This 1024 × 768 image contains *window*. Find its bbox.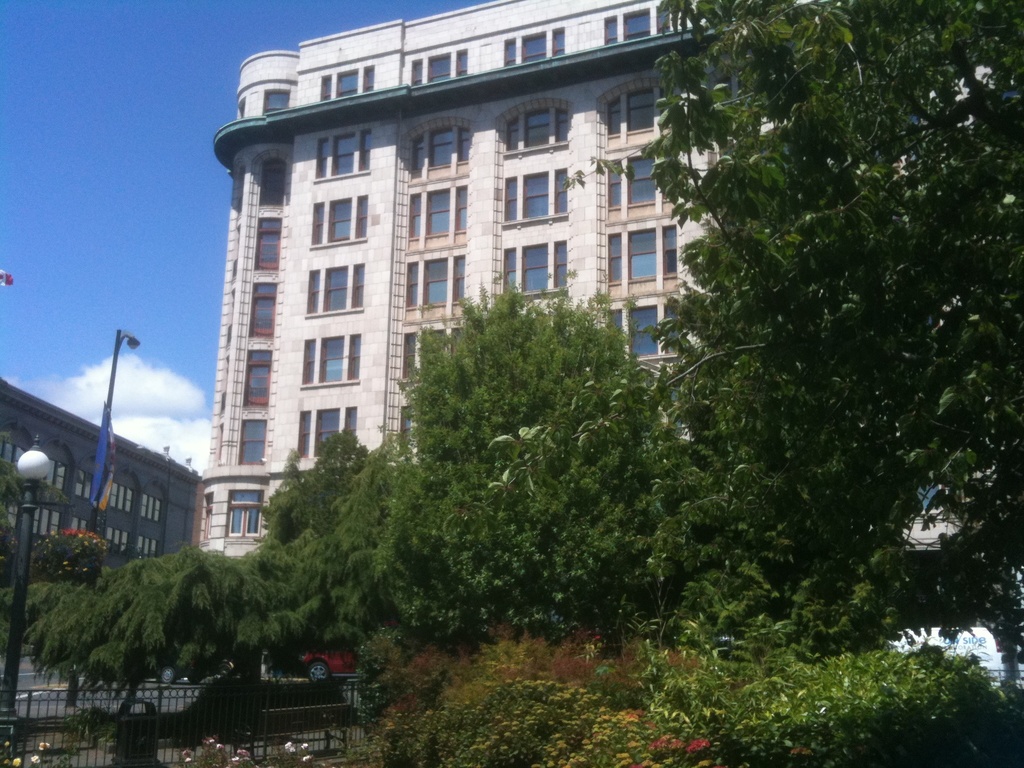
left=627, top=156, right=652, bottom=206.
